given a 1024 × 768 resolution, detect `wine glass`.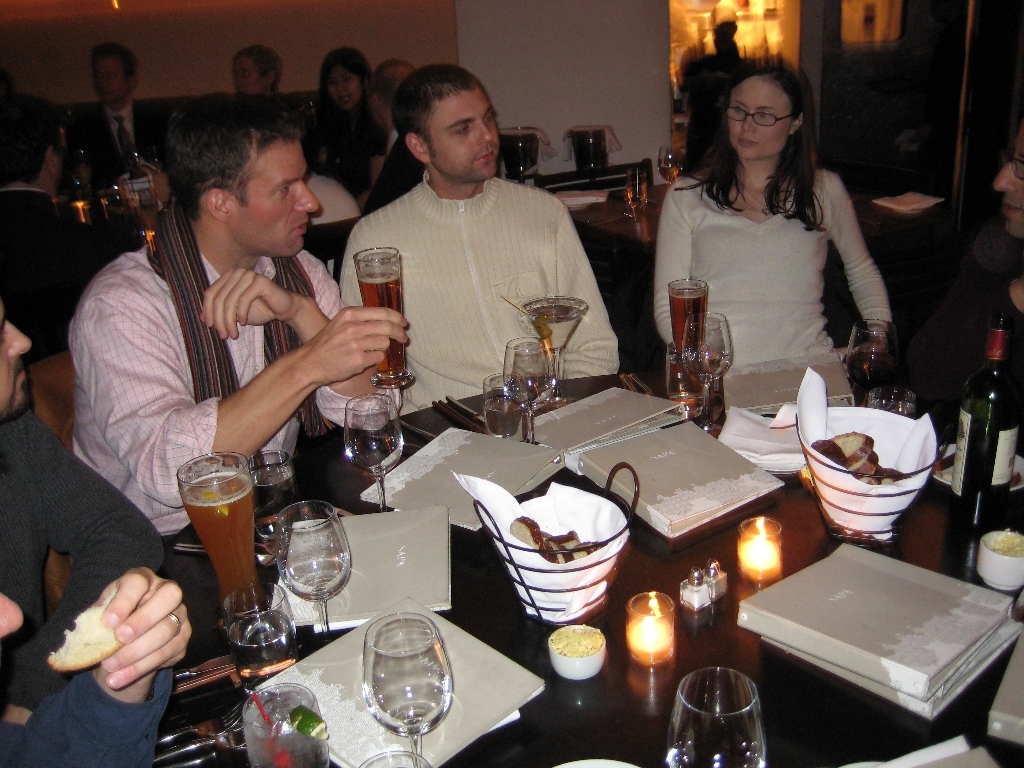
box(843, 321, 892, 407).
